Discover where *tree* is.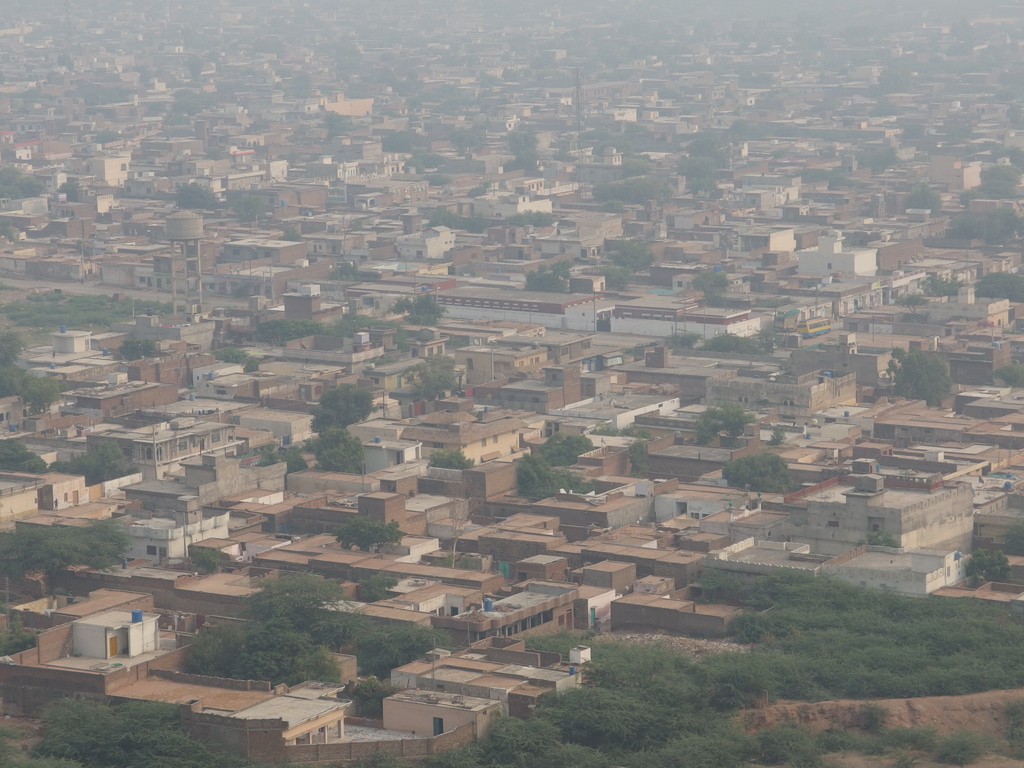
Discovered at 902,184,947,218.
